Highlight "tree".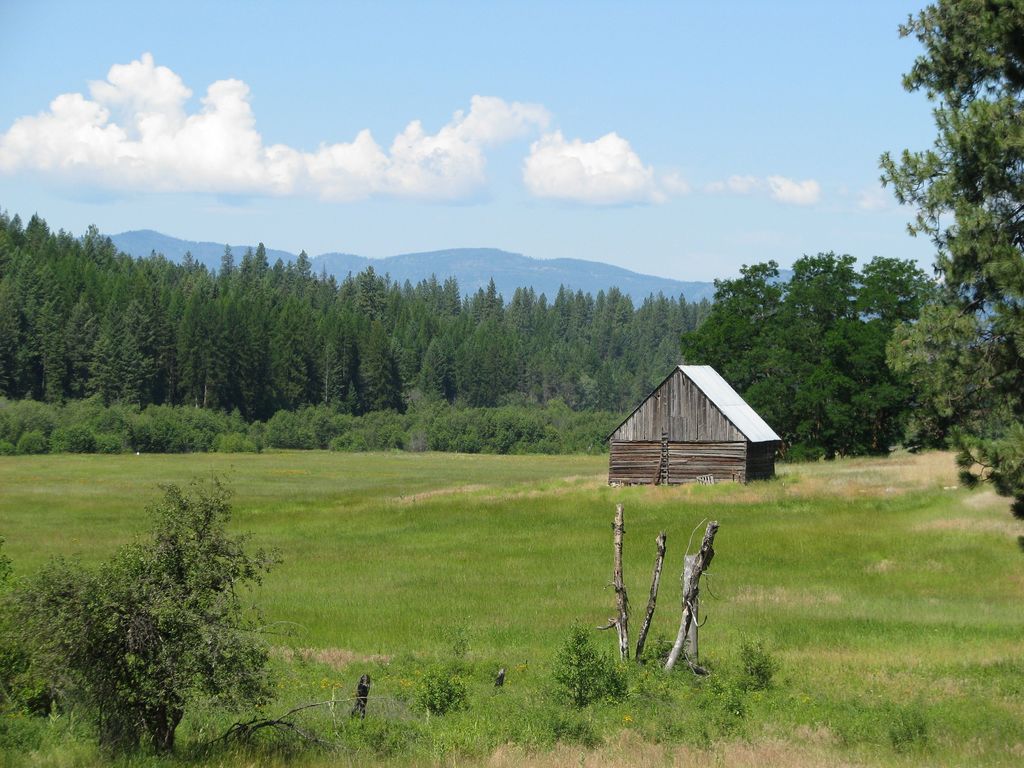
Highlighted region: rect(876, 0, 1023, 550).
